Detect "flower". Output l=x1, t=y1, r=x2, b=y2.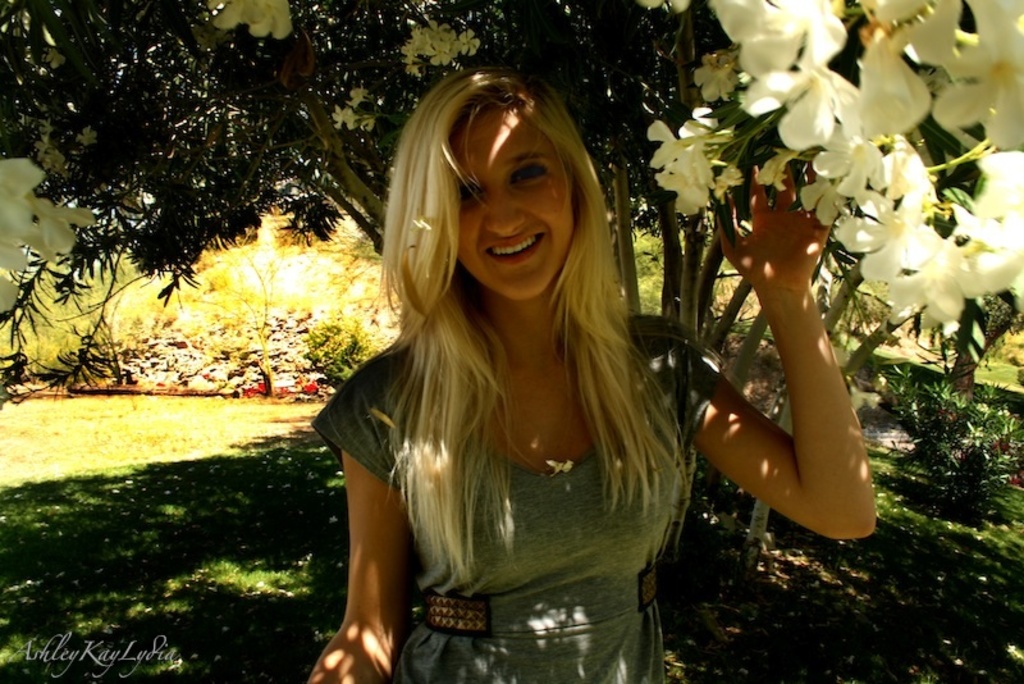
l=0, t=155, r=95, b=264.
